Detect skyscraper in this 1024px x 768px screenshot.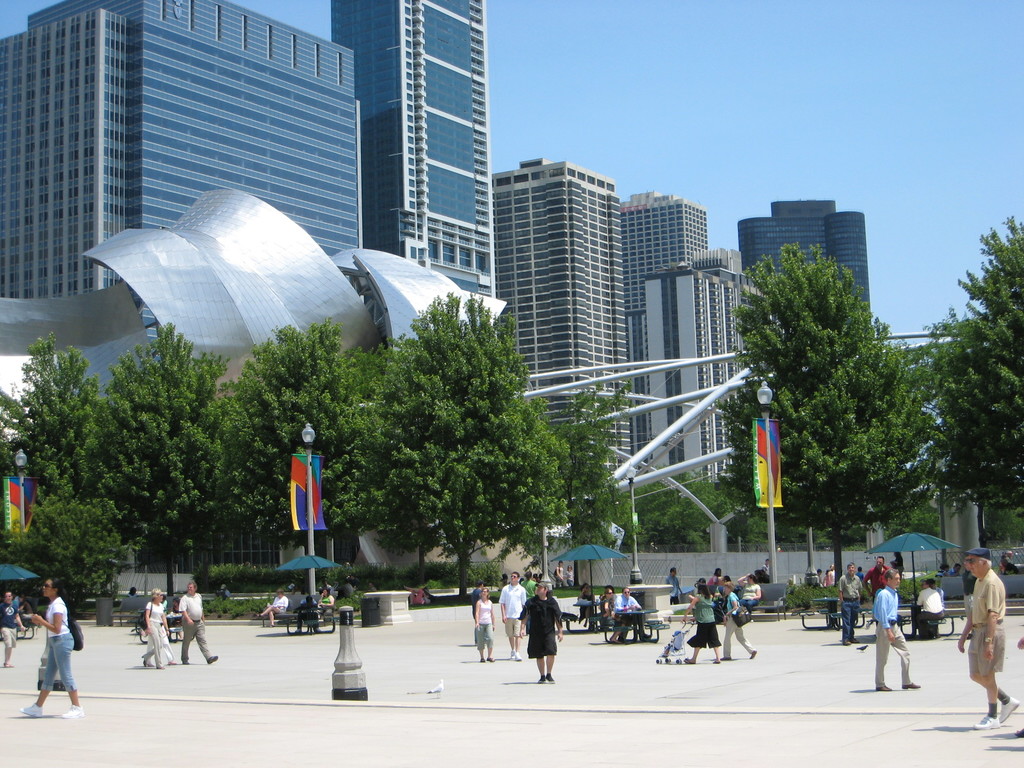
Detection: [left=494, top=170, right=630, bottom=454].
